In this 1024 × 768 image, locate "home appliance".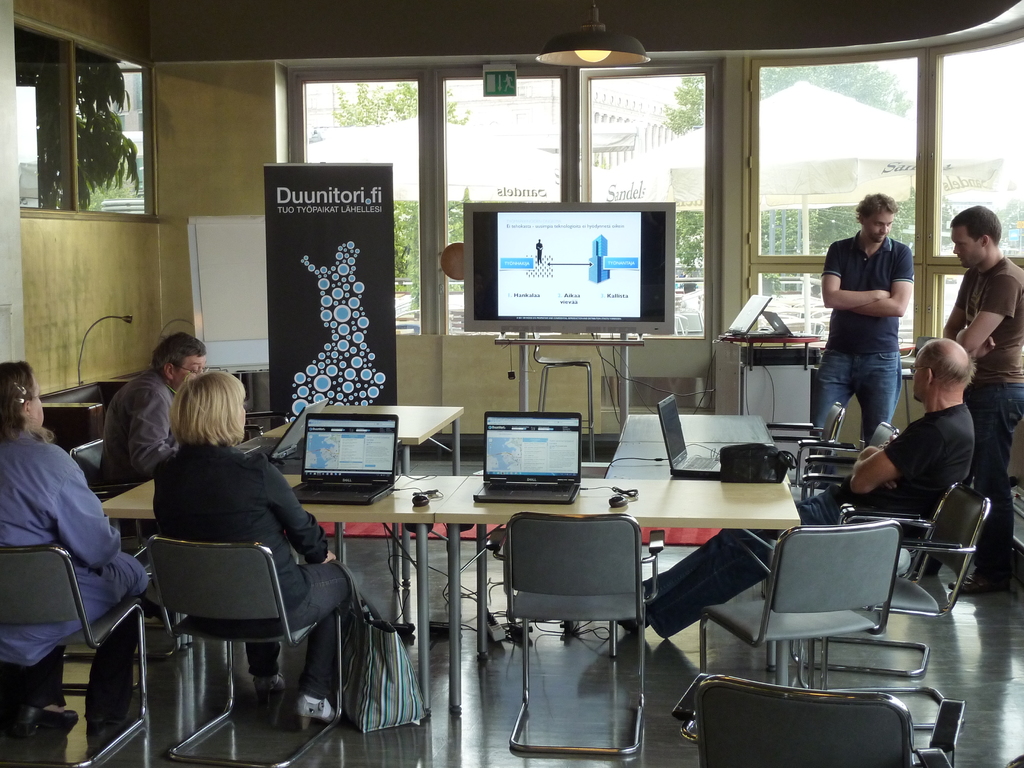
Bounding box: 243/408/309/463.
